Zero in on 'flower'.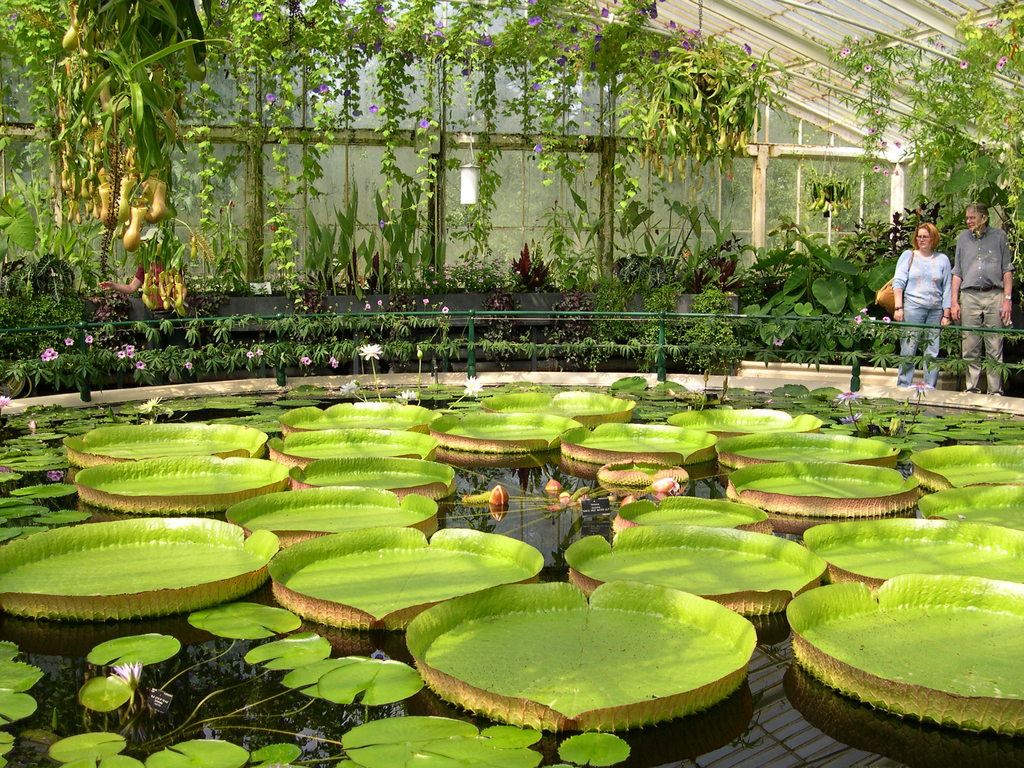
Zeroed in: (361,343,386,362).
